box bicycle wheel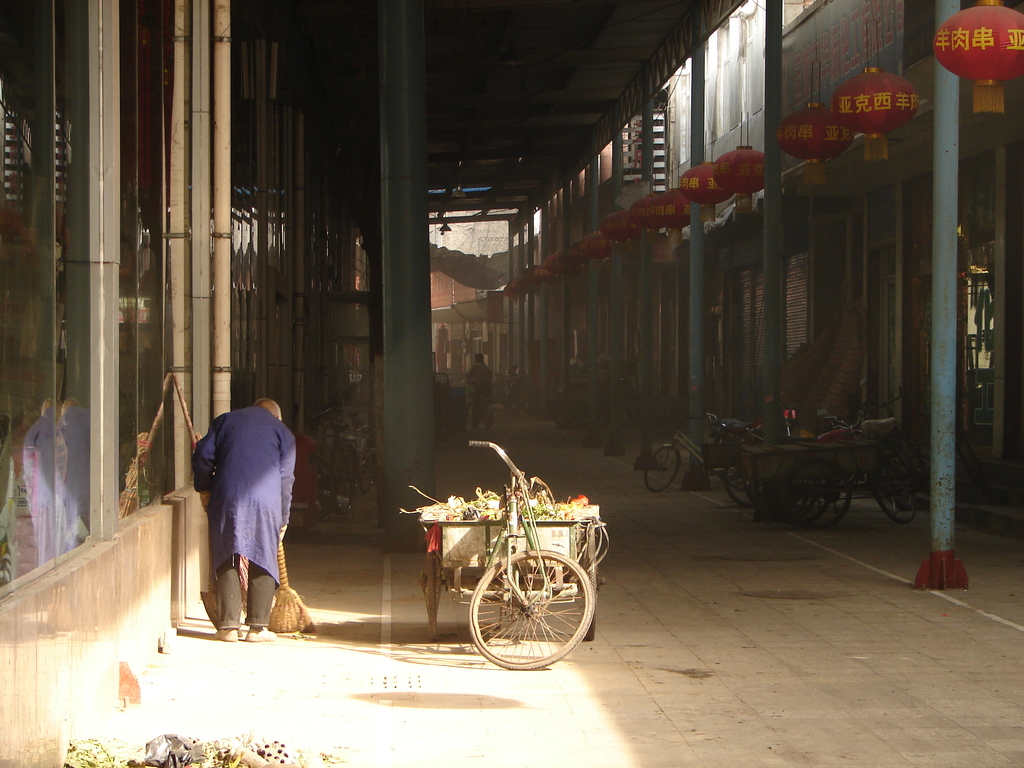
(645,449,681,494)
